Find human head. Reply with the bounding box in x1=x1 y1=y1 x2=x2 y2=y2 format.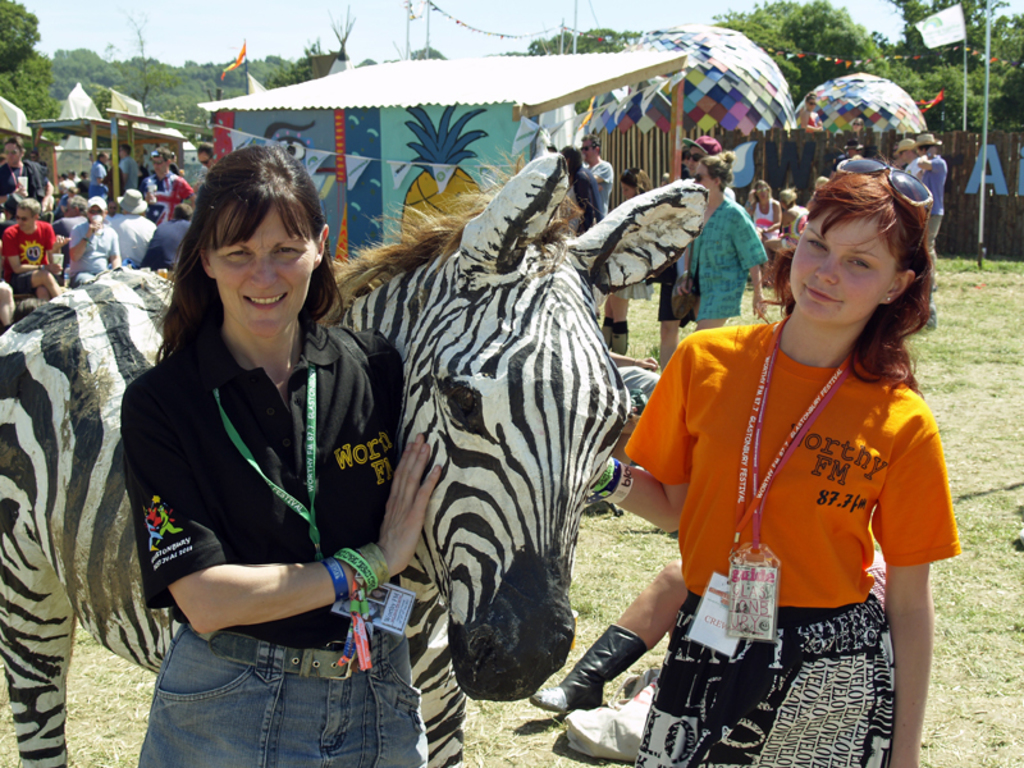
x1=17 y1=198 x2=41 y2=229.
